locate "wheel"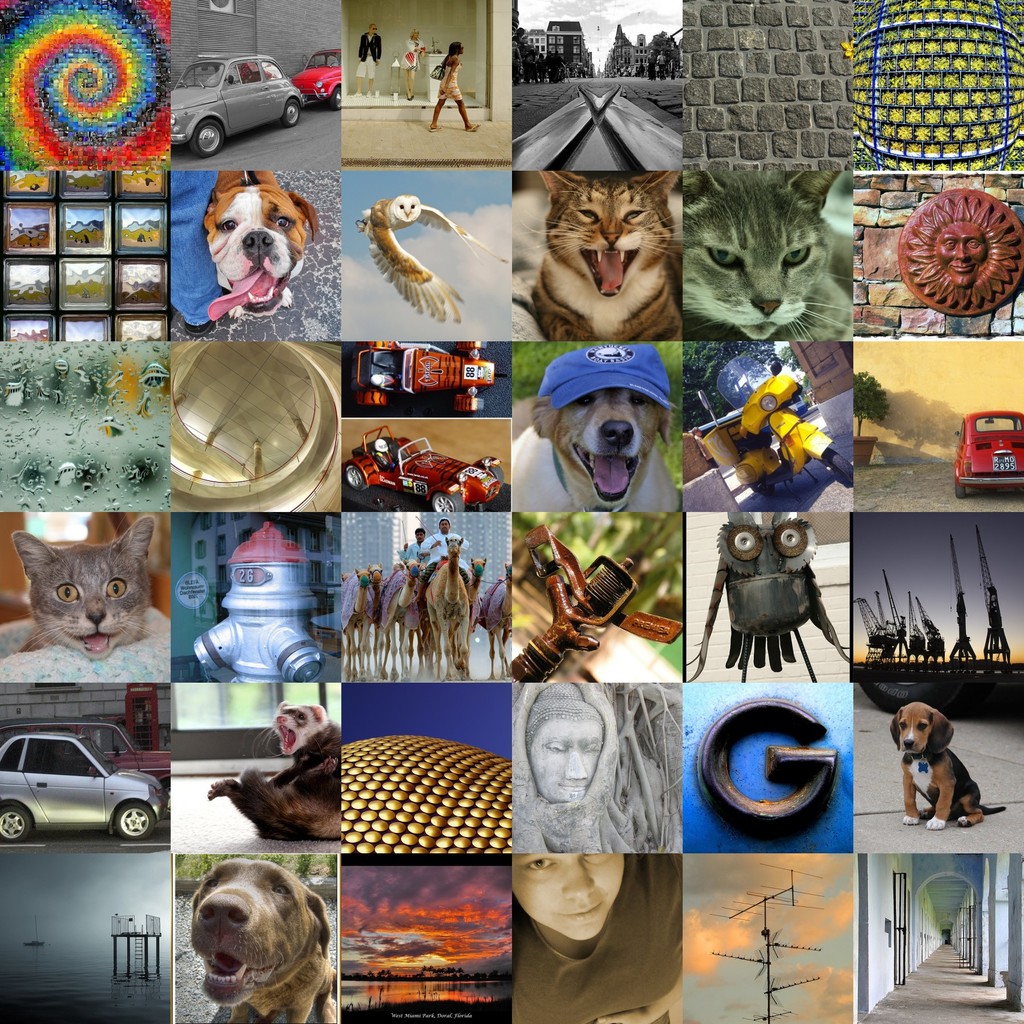
select_region(956, 487, 964, 494)
